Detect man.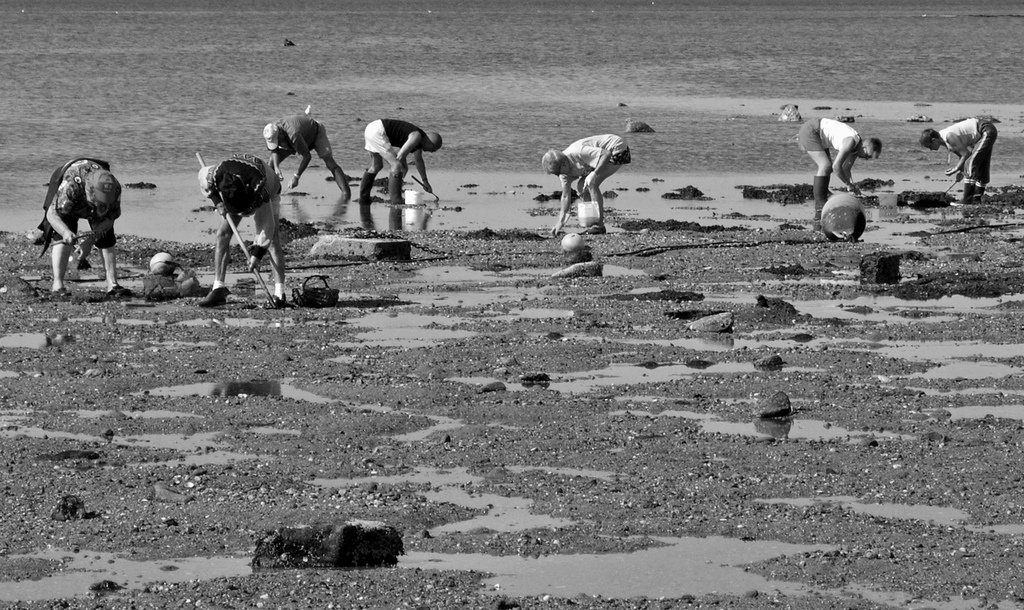
Detected at {"x1": 357, "y1": 118, "x2": 444, "y2": 205}.
